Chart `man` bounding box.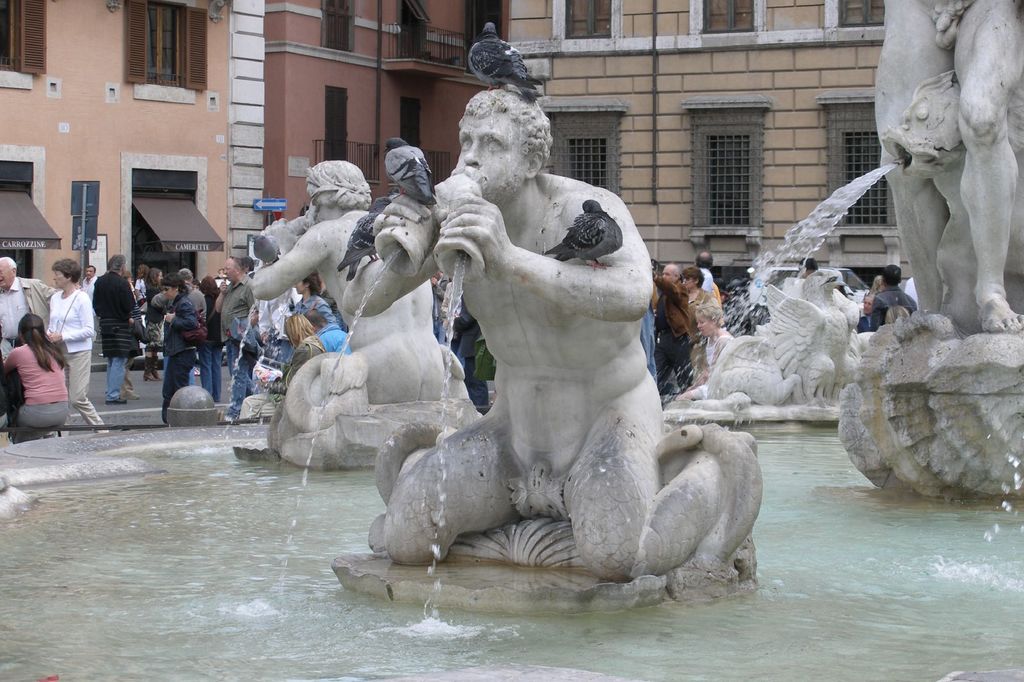
Charted: left=0, top=254, right=58, bottom=431.
